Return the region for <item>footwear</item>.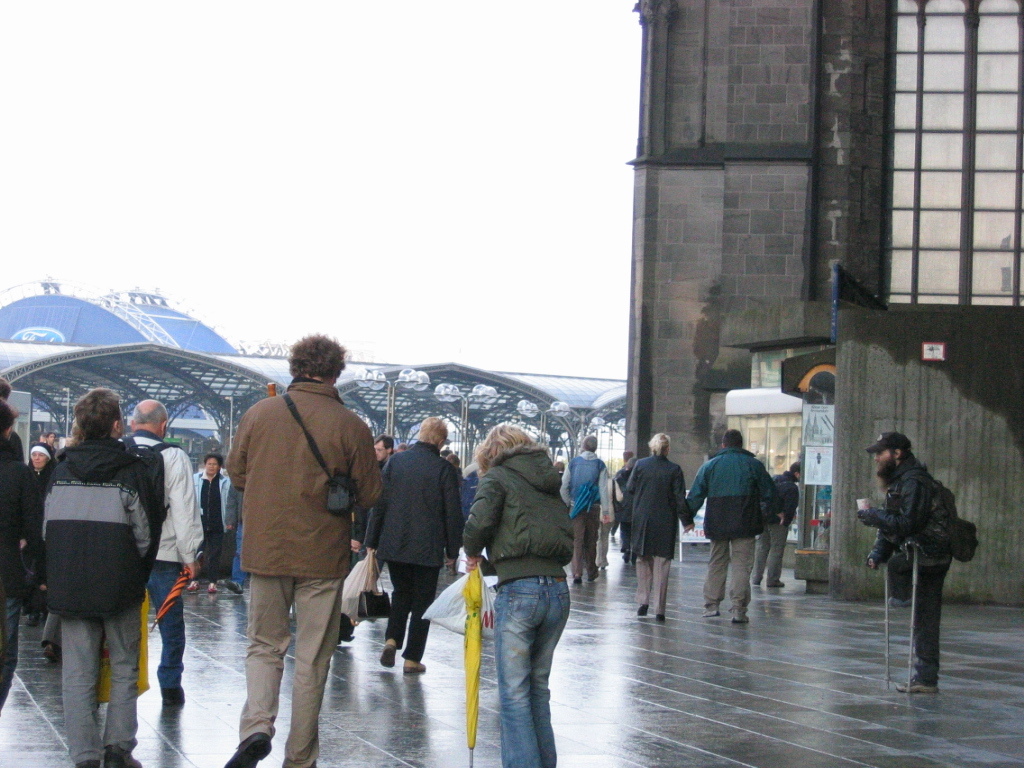
<box>705,610,721,620</box>.
